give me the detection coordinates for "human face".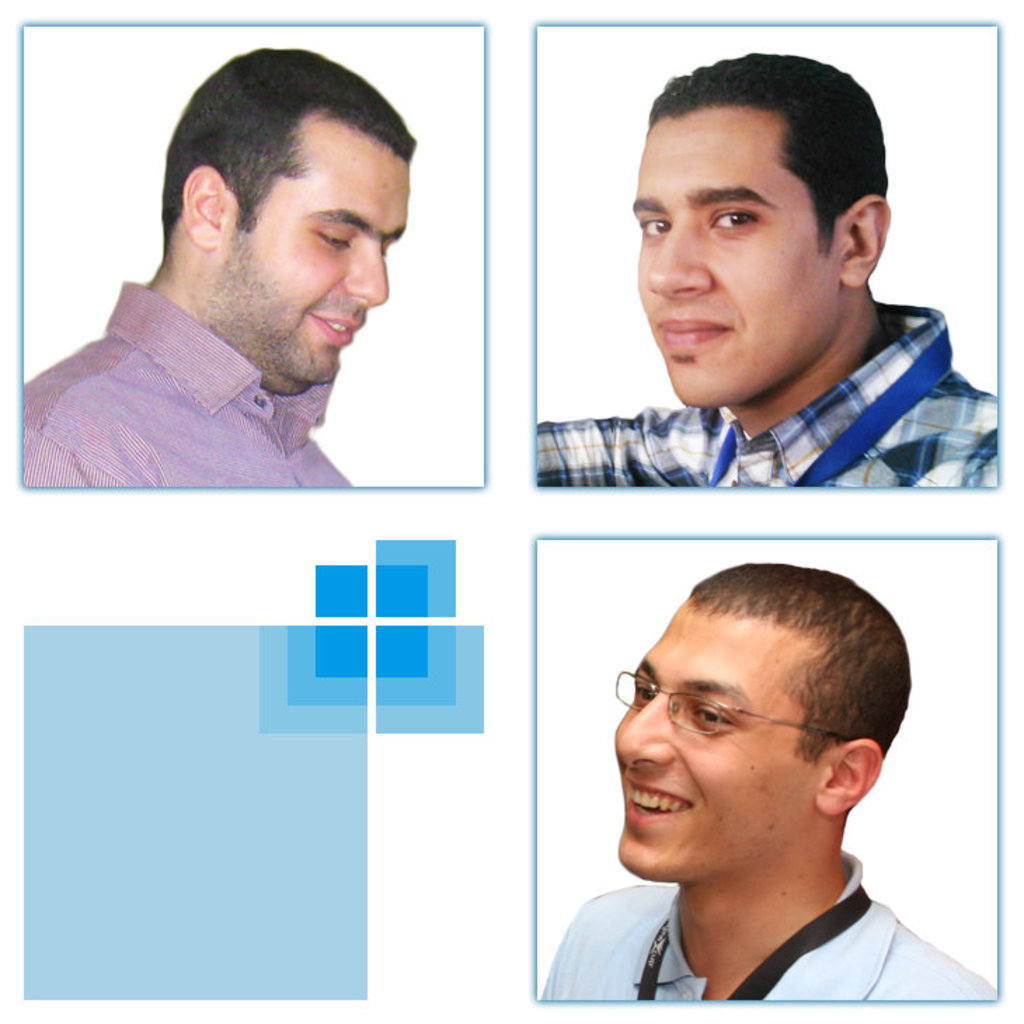
{"x1": 236, "y1": 144, "x2": 411, "y2": 389}.
